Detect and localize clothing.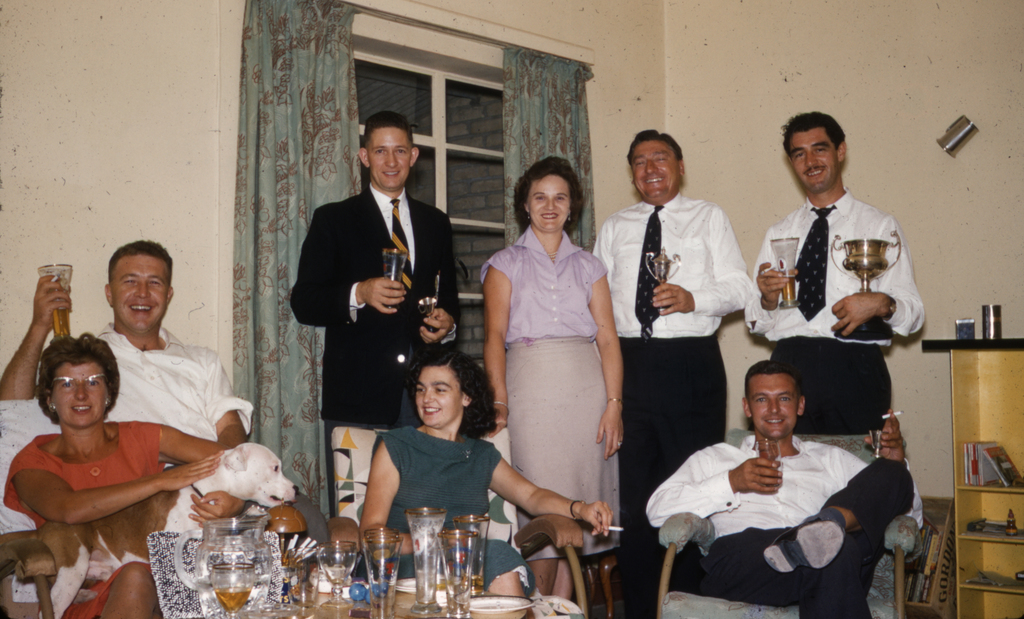
Localized at <box>26,330,258,474</box>.
